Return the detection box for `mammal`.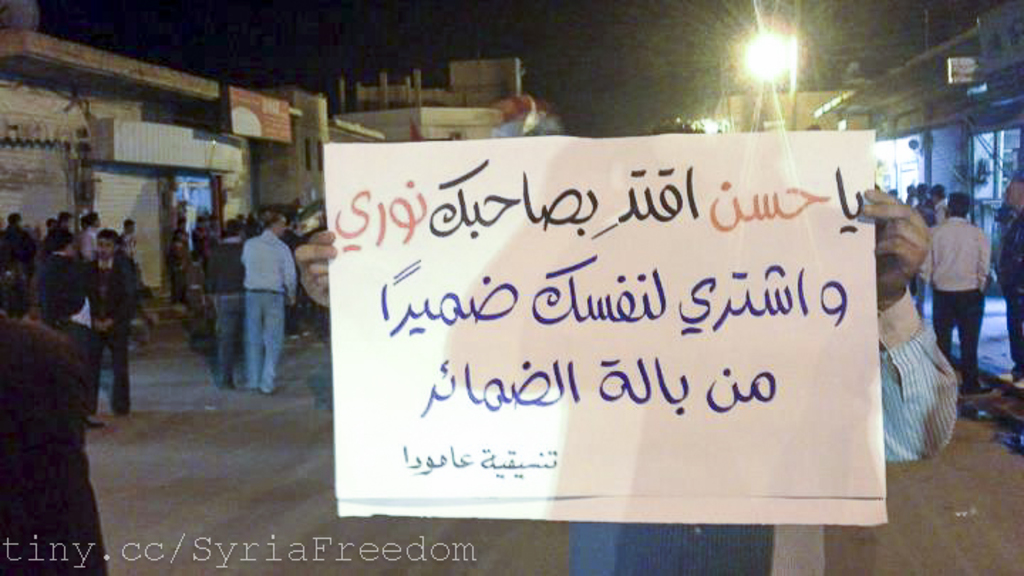
1 208 50 274.
